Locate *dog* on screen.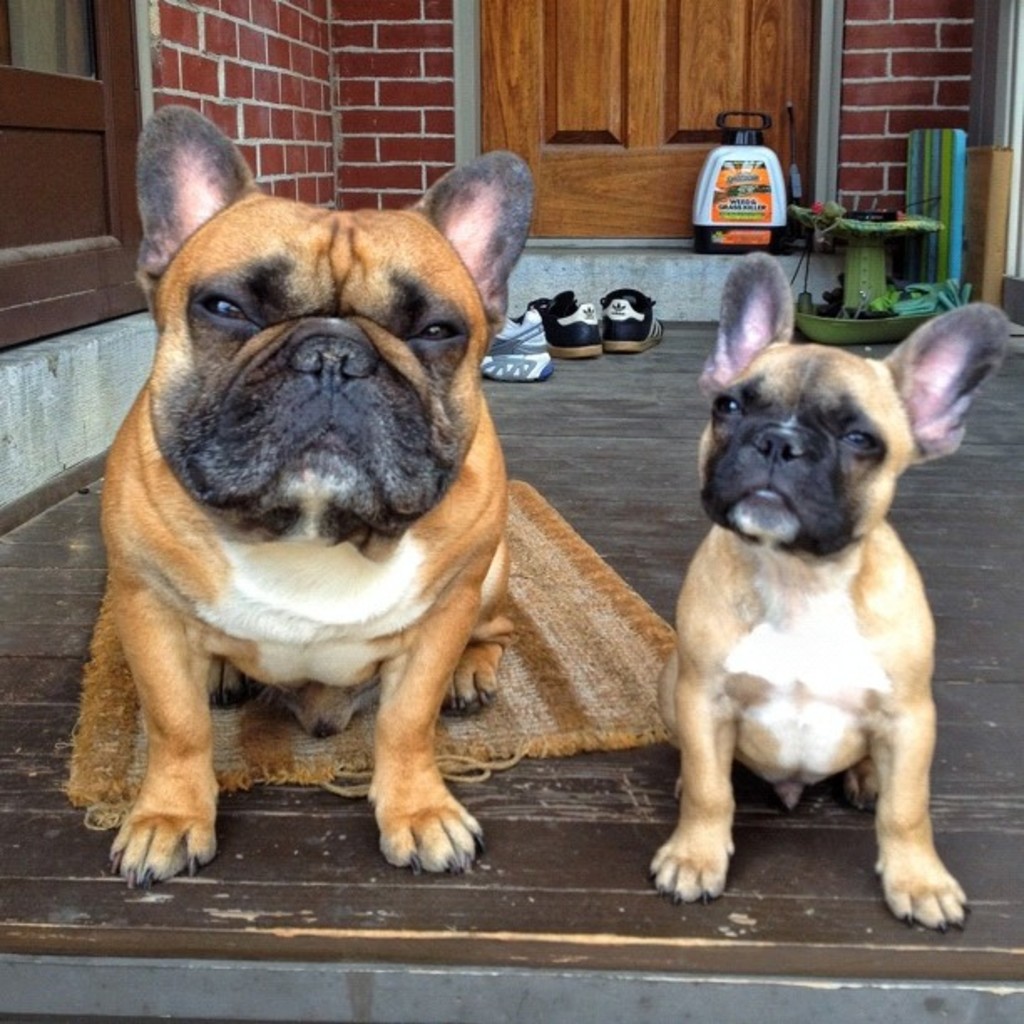
On screen at x1=648 y1=251 x2=1009 y2=937.
